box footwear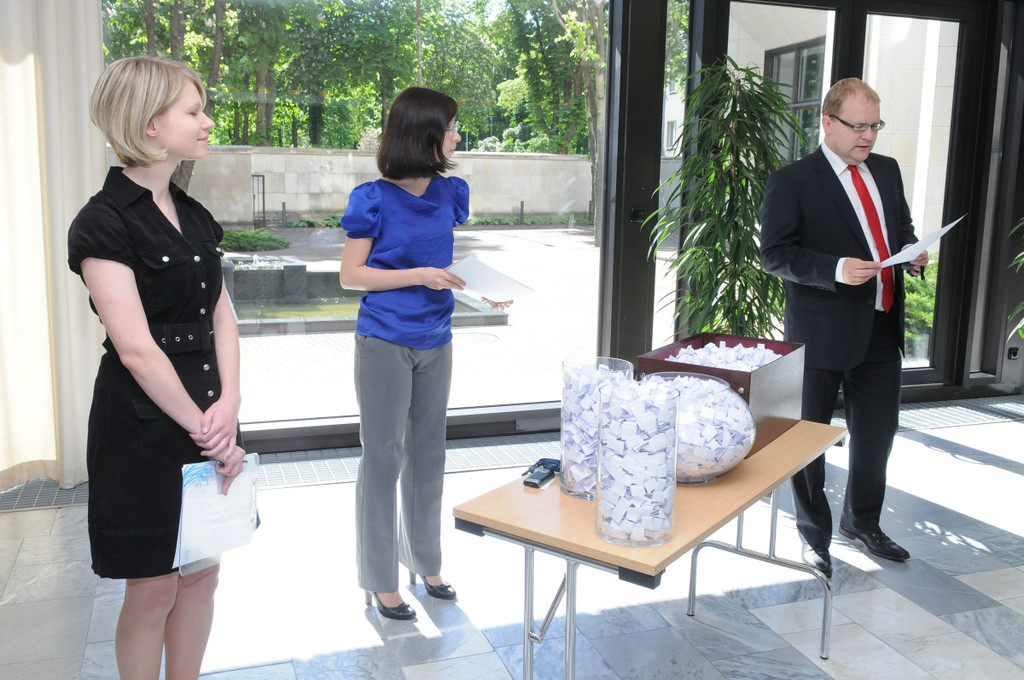
crop(800, 543, 833, 577)
